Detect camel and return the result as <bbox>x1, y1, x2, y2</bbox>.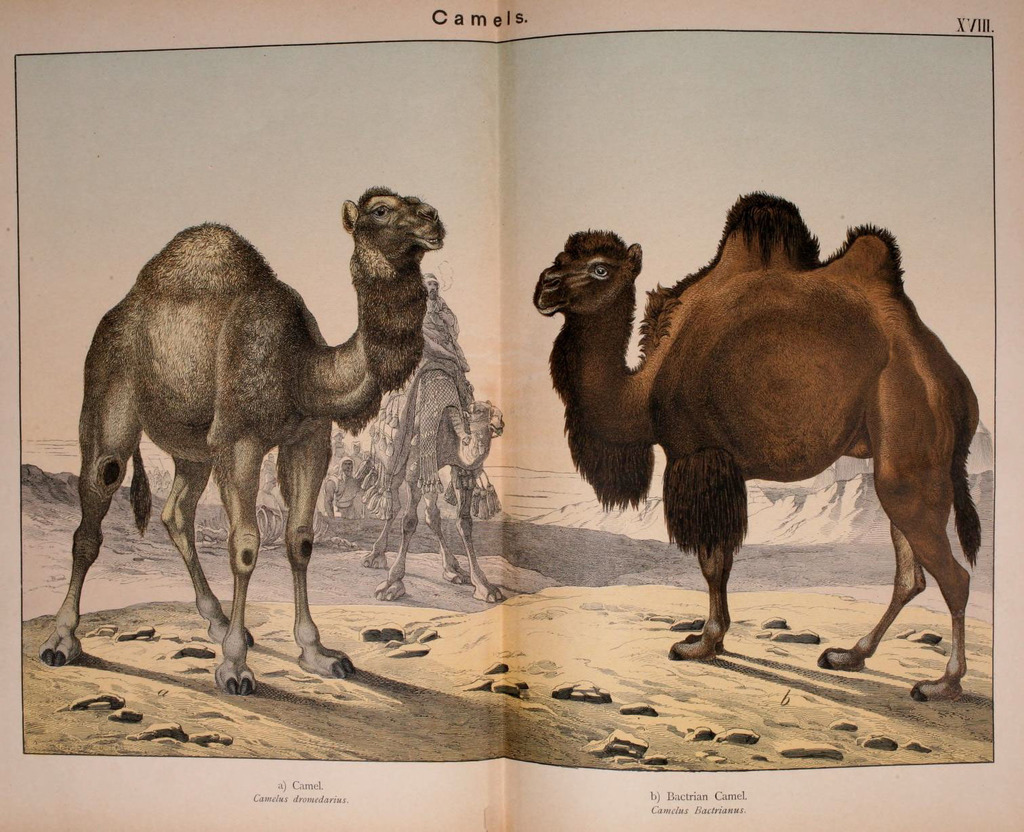
<bbox>525, 190, 984, 686</bbox>.
